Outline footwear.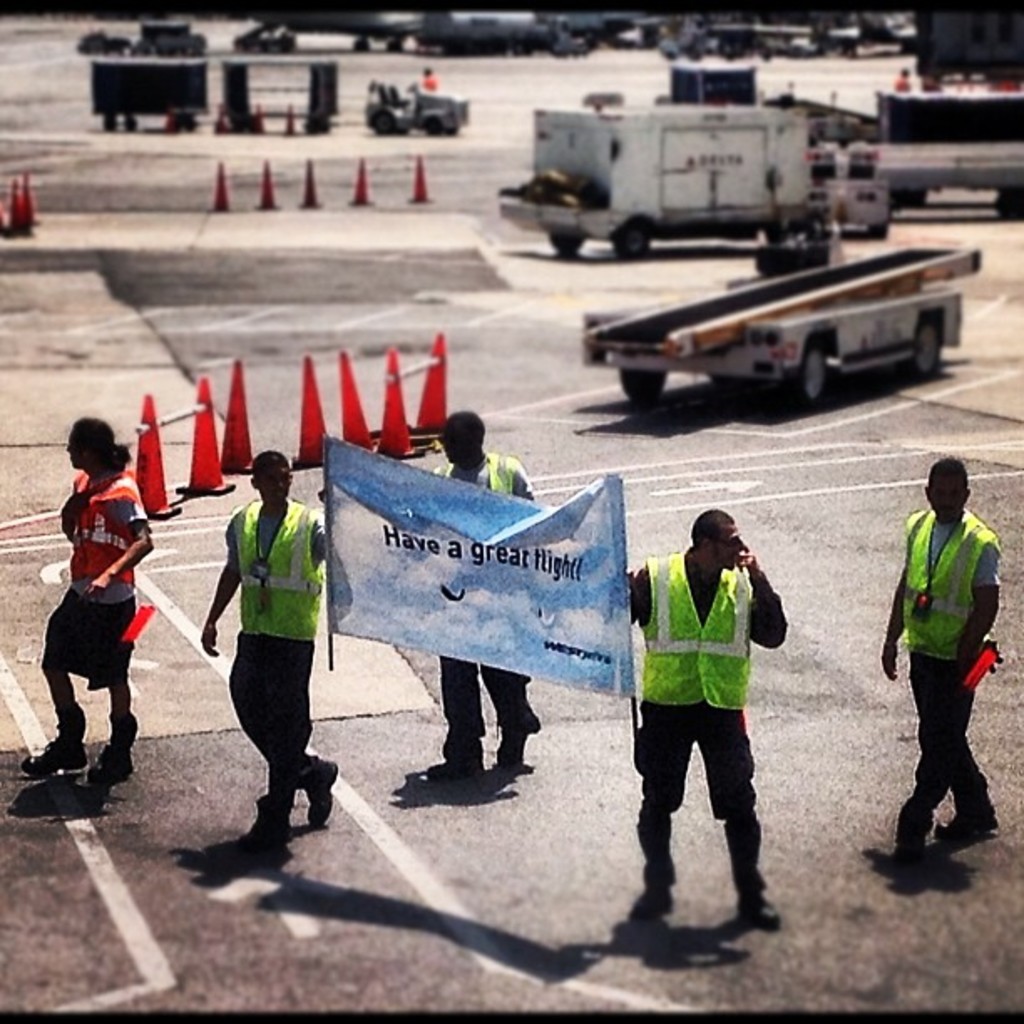
Outline: 231, 791, 296, 848.
